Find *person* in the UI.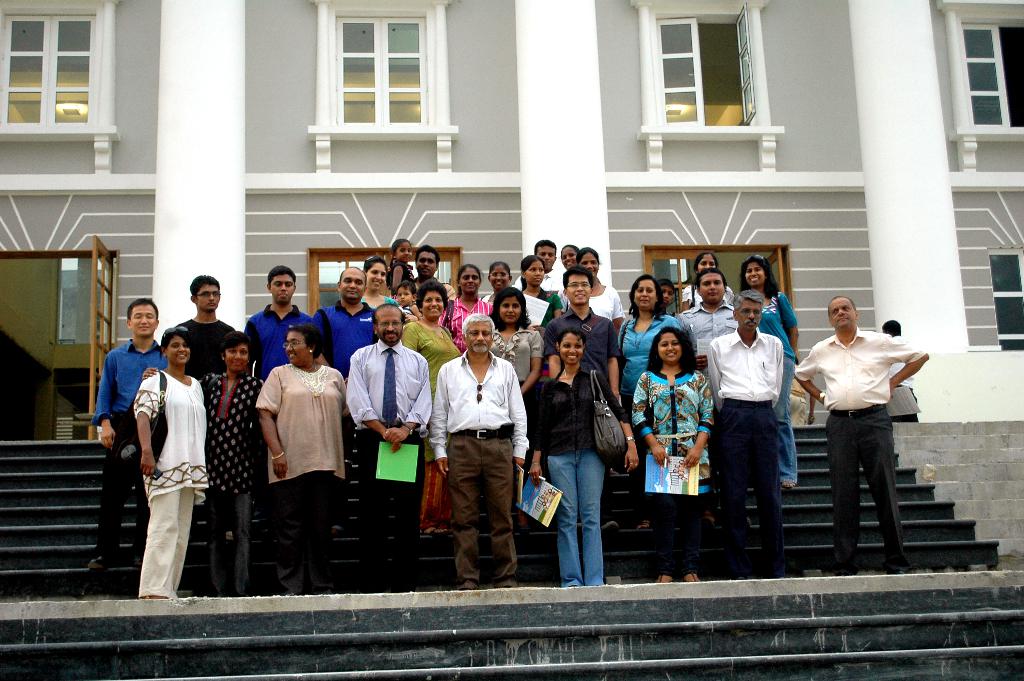
UI element at BBox(392, 282, 419, 322).
